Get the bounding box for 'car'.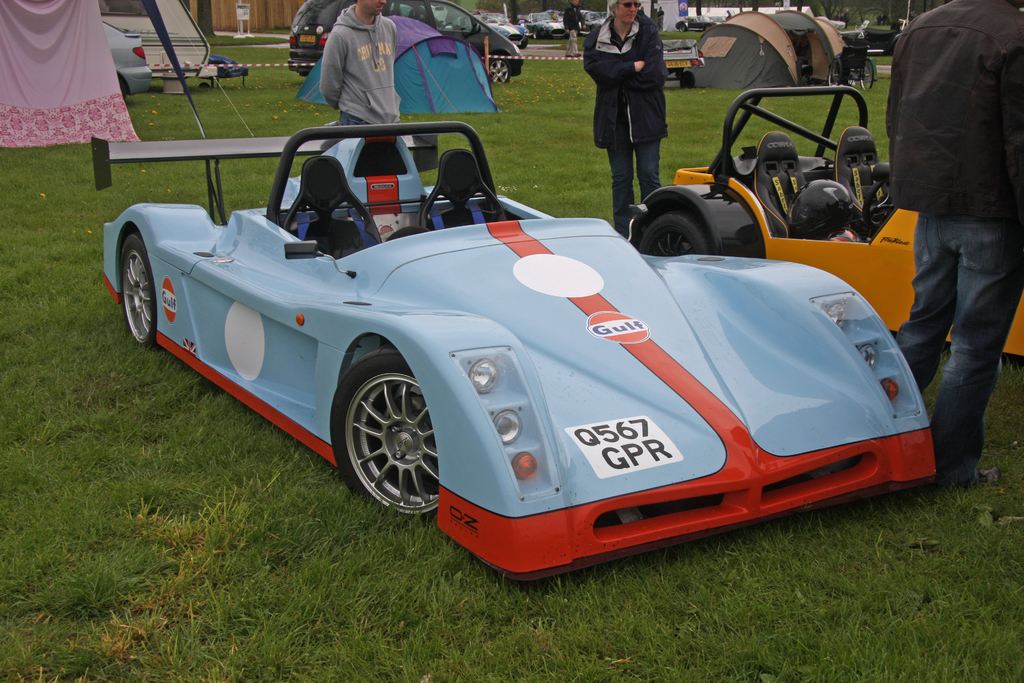
bbox=[104, 122, 936, 579].
